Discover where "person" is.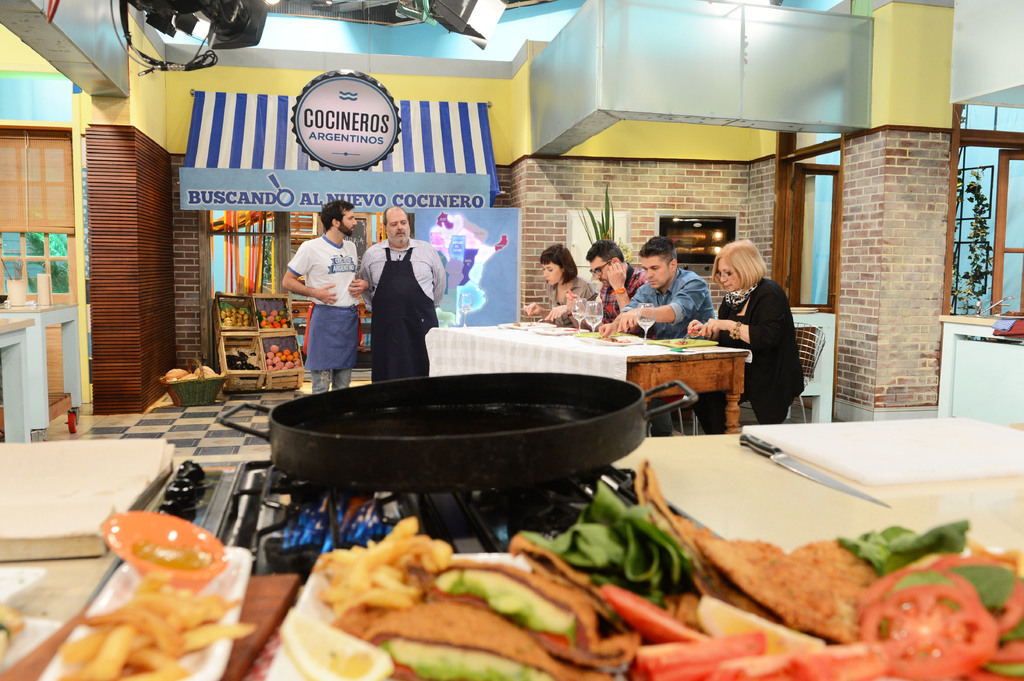
Discovered at select_region(586, 239, 644, 328).
